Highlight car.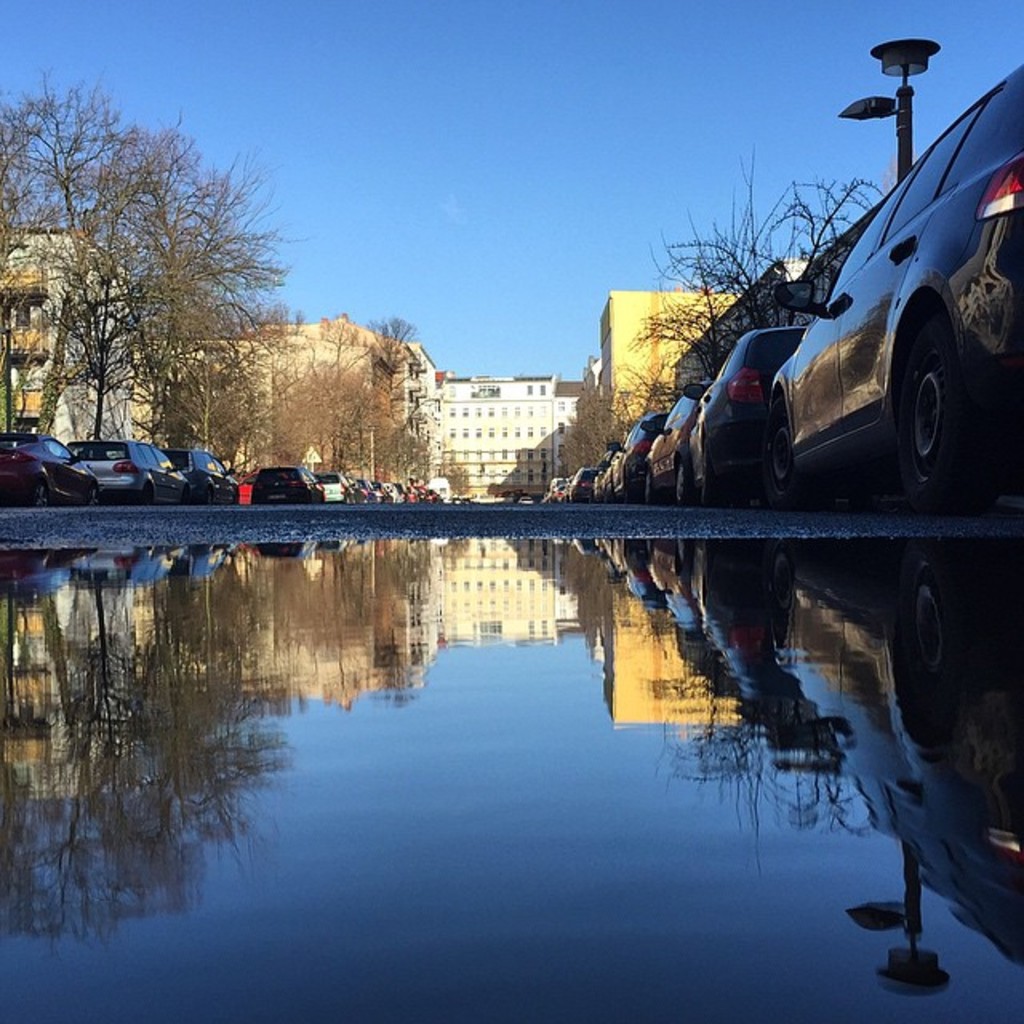
Highlighted region: pyautogui.locateOnScreen(576, 461, 616, 512).
